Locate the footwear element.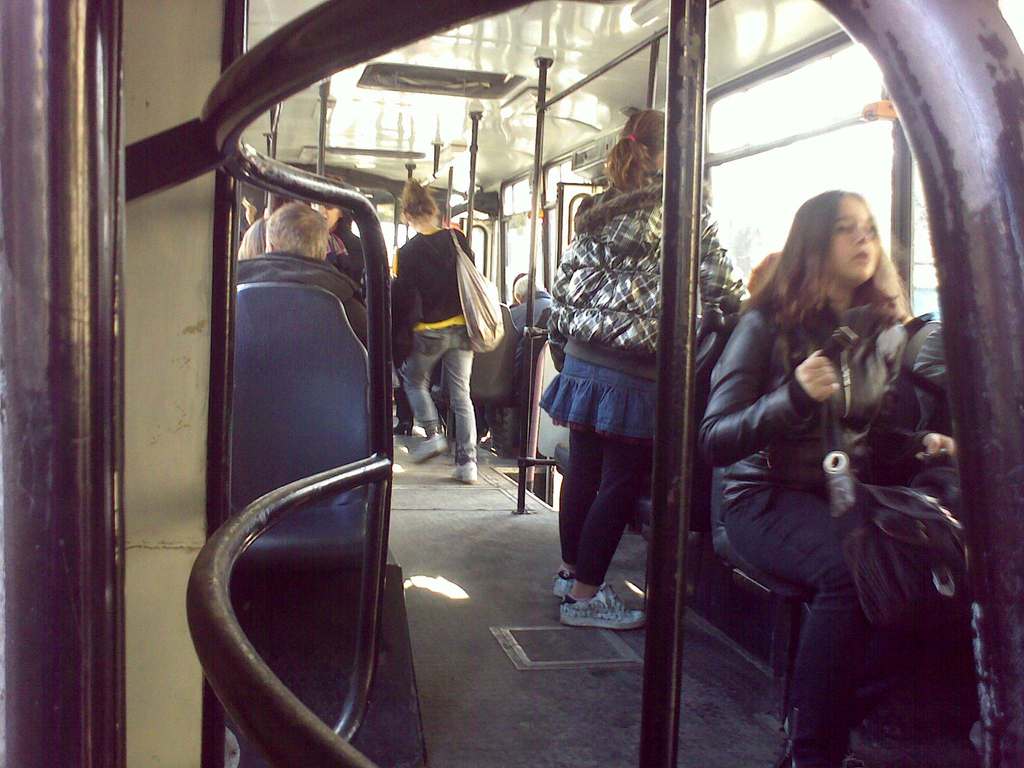
Element bbox: [554,570,577,597].
